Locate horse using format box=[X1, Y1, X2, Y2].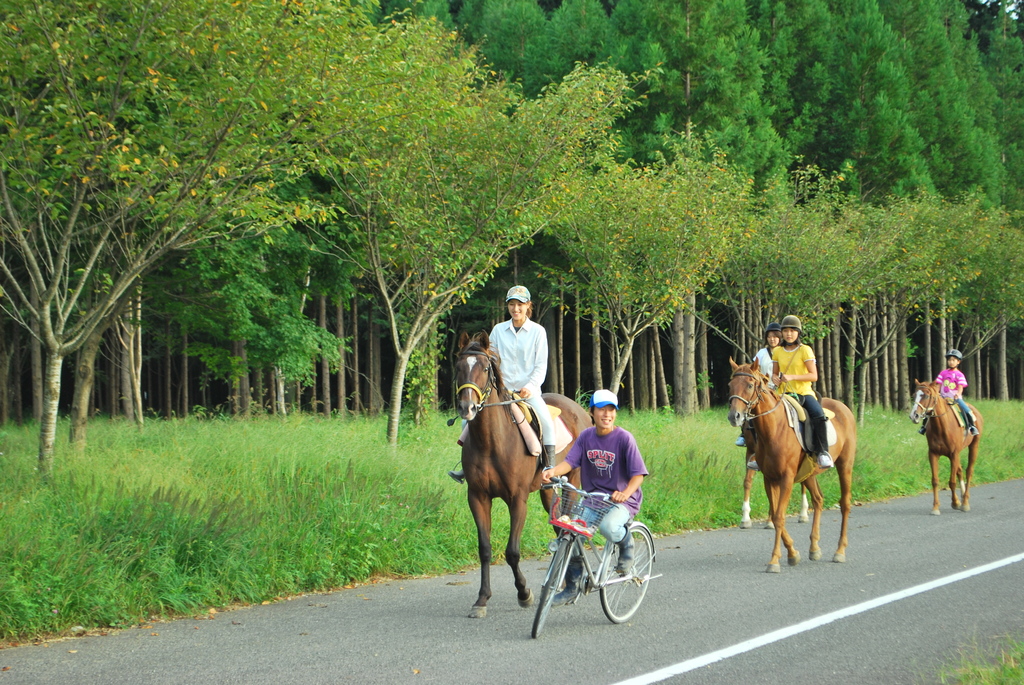
box=[456, 326, 593, 623].
